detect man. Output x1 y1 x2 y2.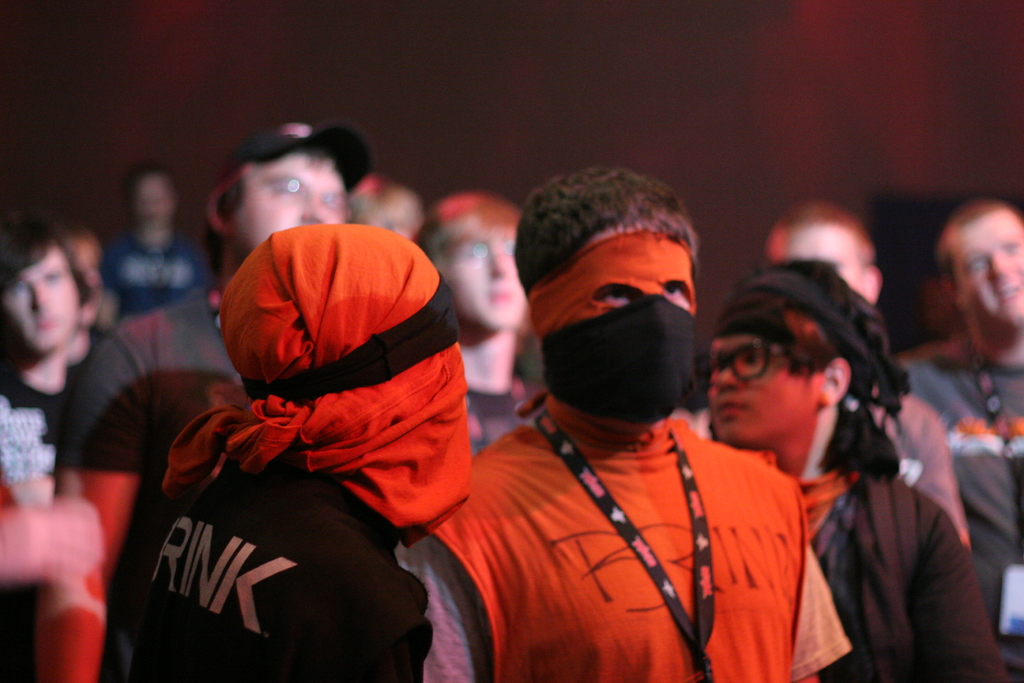
35 116 378 682.
